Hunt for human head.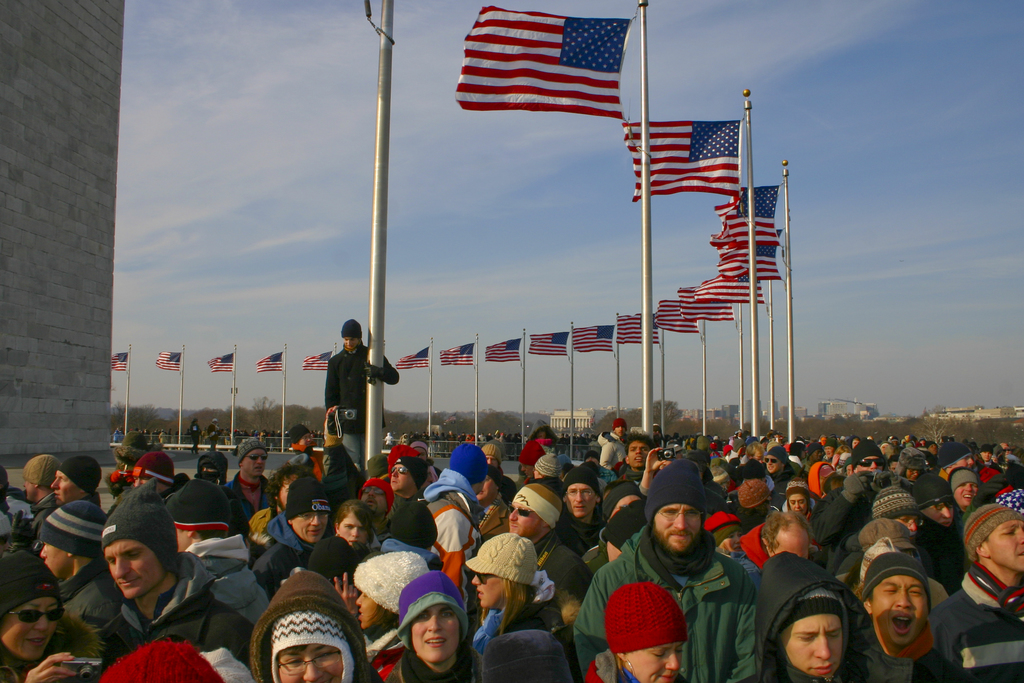
Hunted down at [744,441,767,465].
